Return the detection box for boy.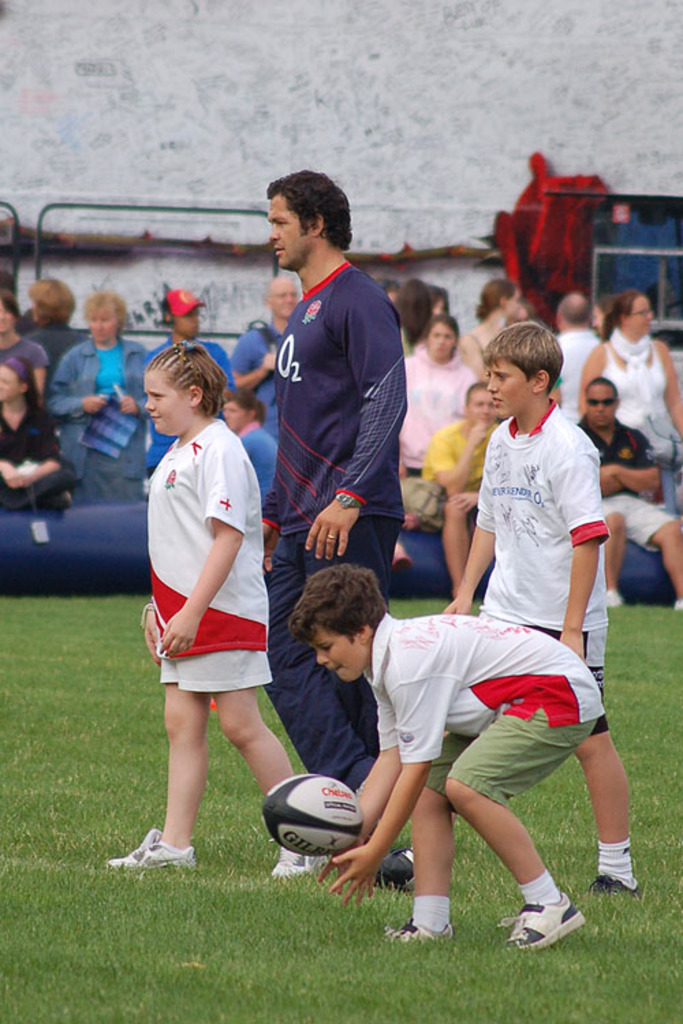
290:567:605:945.
